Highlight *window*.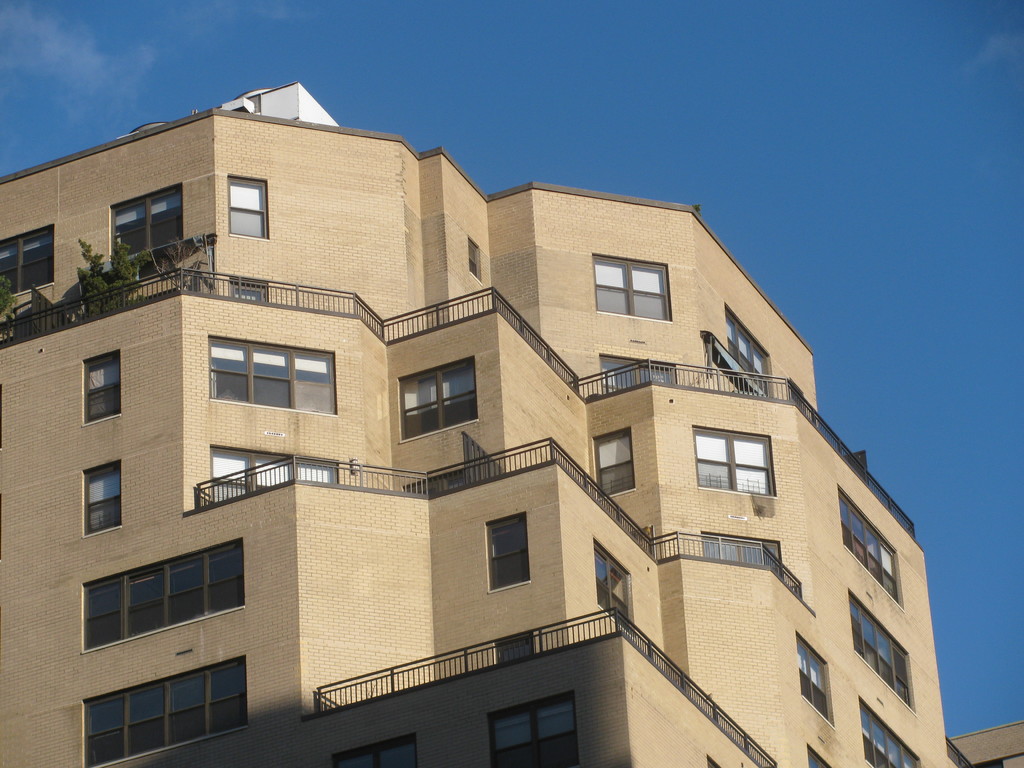
Highlighted region: (227, 175, 263, 242).
